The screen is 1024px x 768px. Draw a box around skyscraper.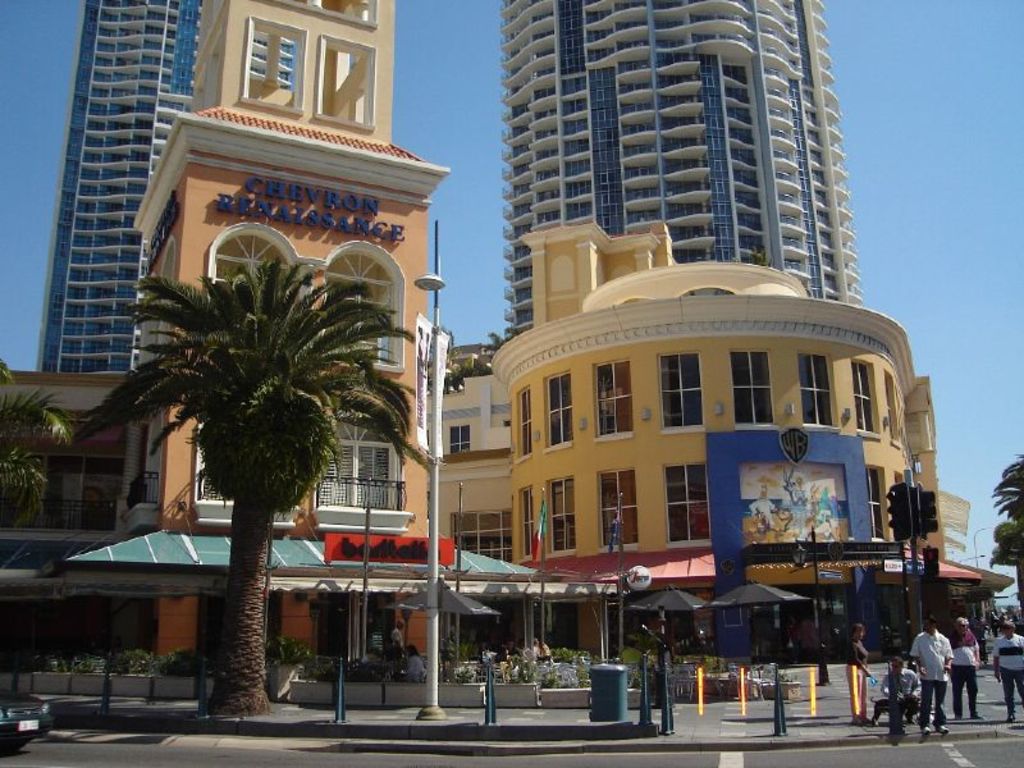
(503,0,868,330).
